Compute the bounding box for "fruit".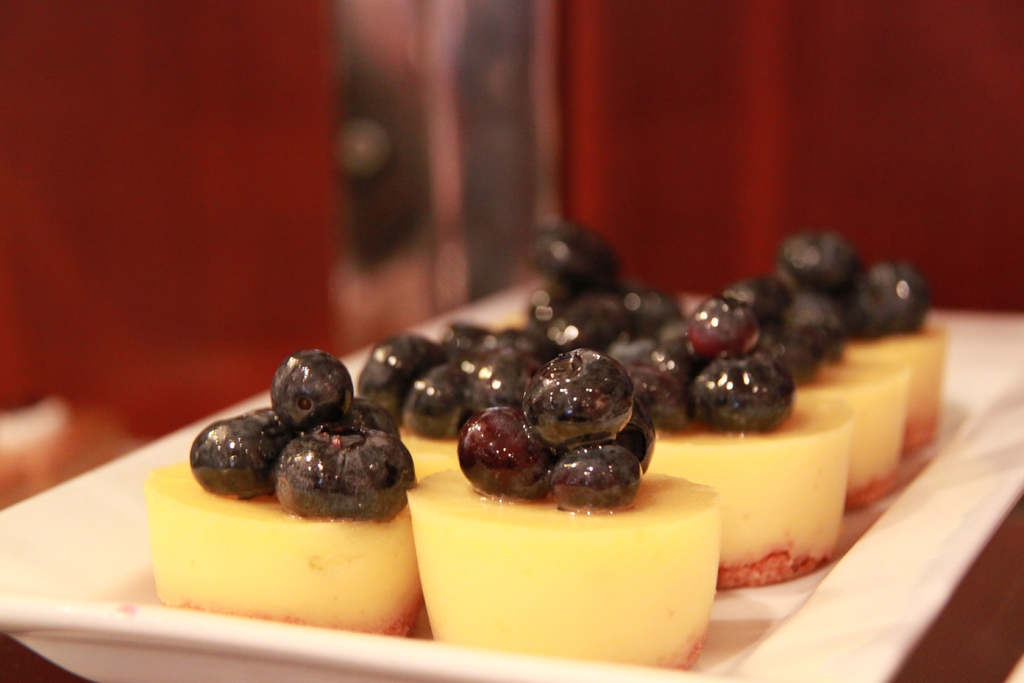
<region>609, 412, 660, 488</region>.
